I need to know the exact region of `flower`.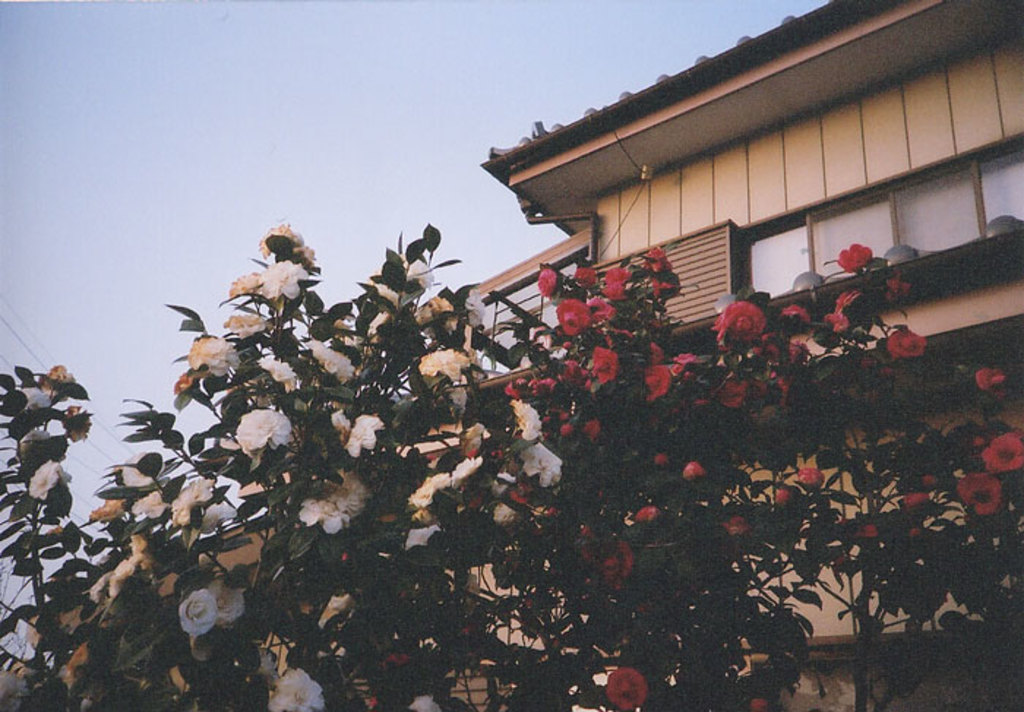
Region: BBox(0, 667, 26, 711).
